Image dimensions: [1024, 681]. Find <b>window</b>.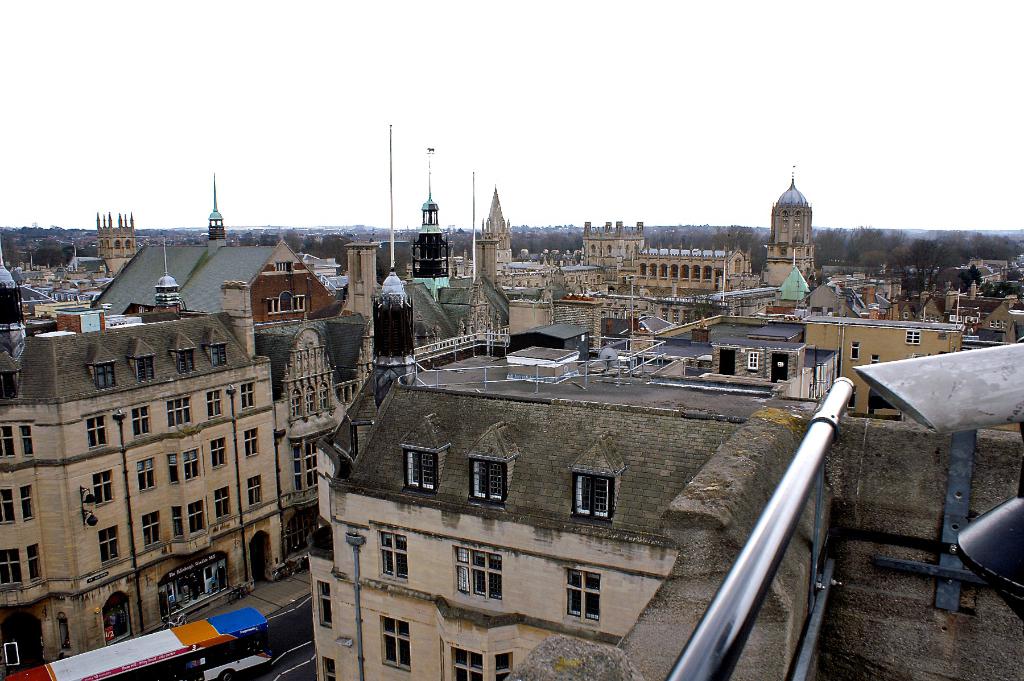
{"x1": 0, "y1": 490, "x2": 15, "y2": 524}.
